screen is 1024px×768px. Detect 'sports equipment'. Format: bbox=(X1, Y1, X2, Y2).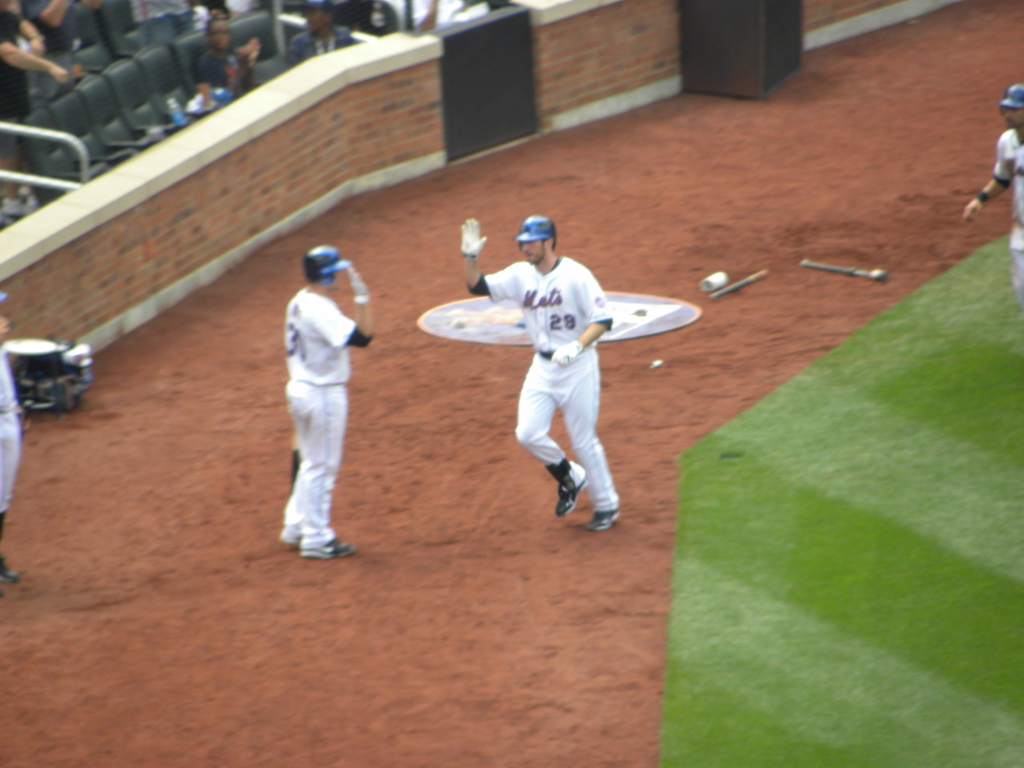
bbox=(298, 541, 356, 559).
